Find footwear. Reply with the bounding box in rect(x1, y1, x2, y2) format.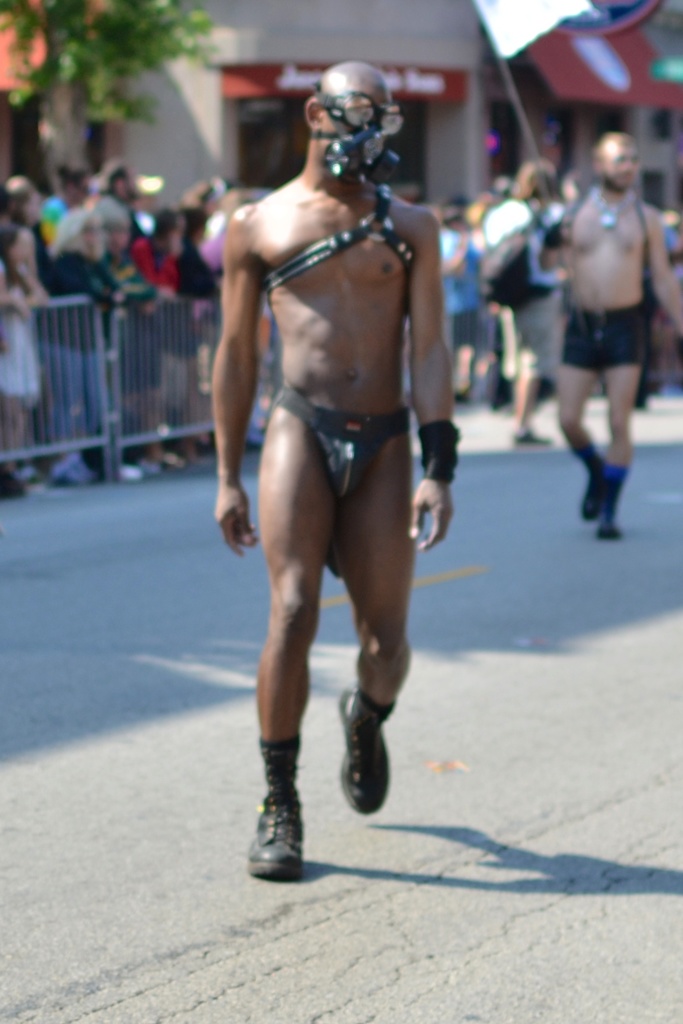
rect(595, 492, 626, 540).
